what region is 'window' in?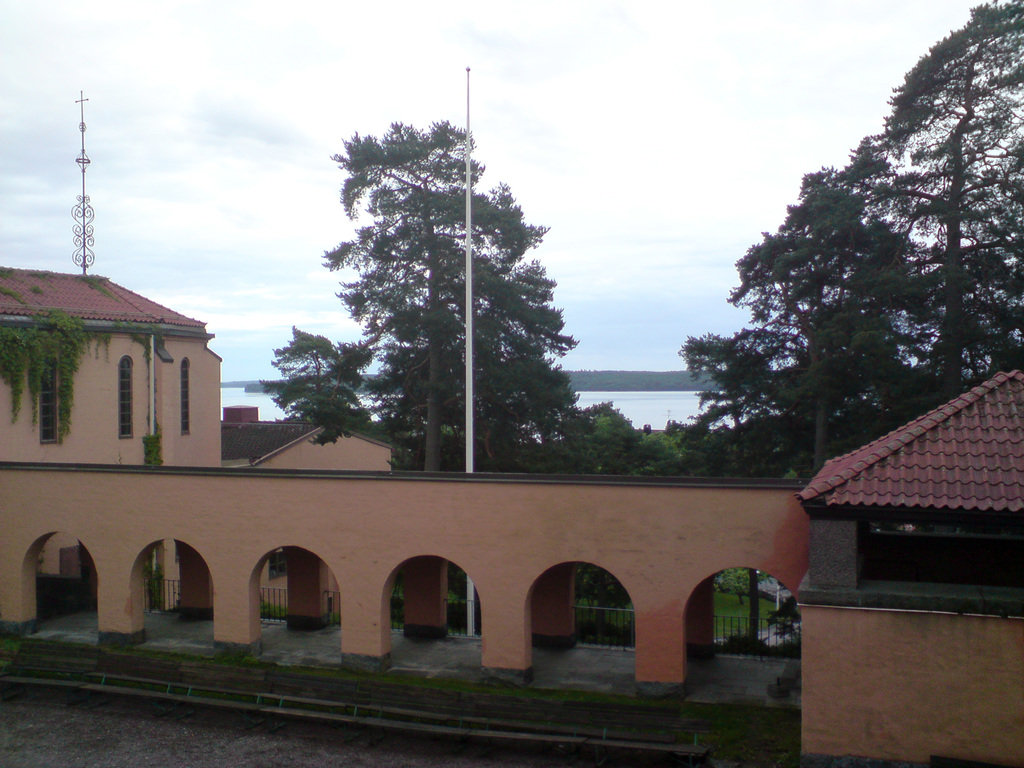
rect(115, 353, 134, 438).
